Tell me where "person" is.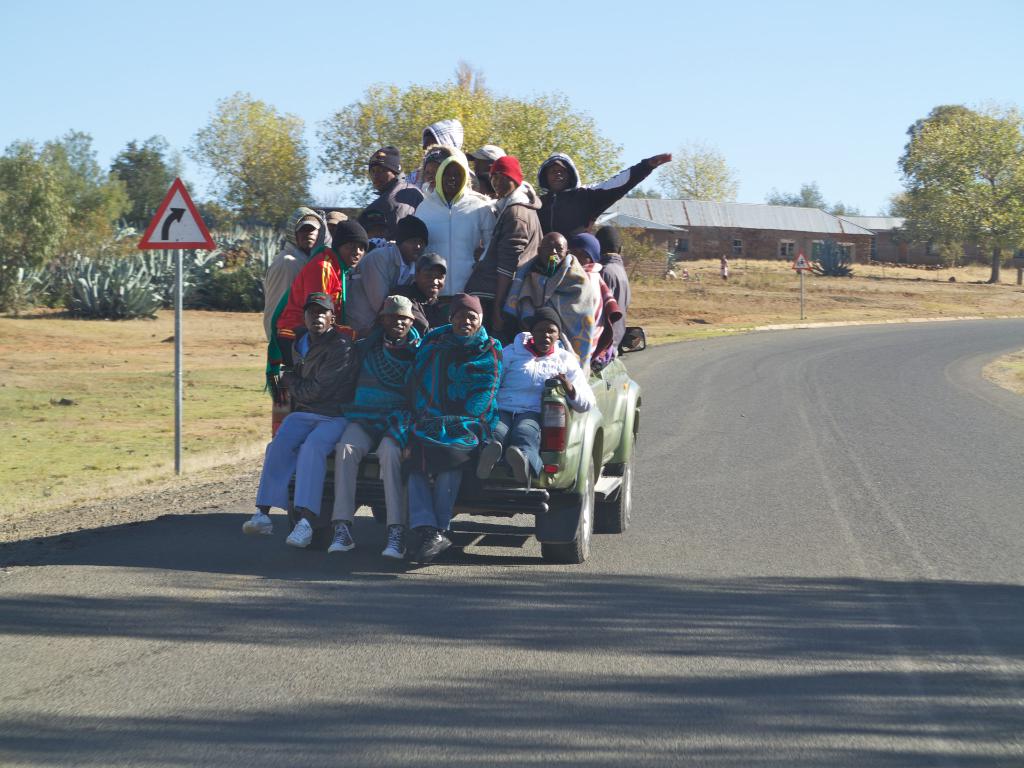
"person" is at bbox(420, 117, 462, 159).
